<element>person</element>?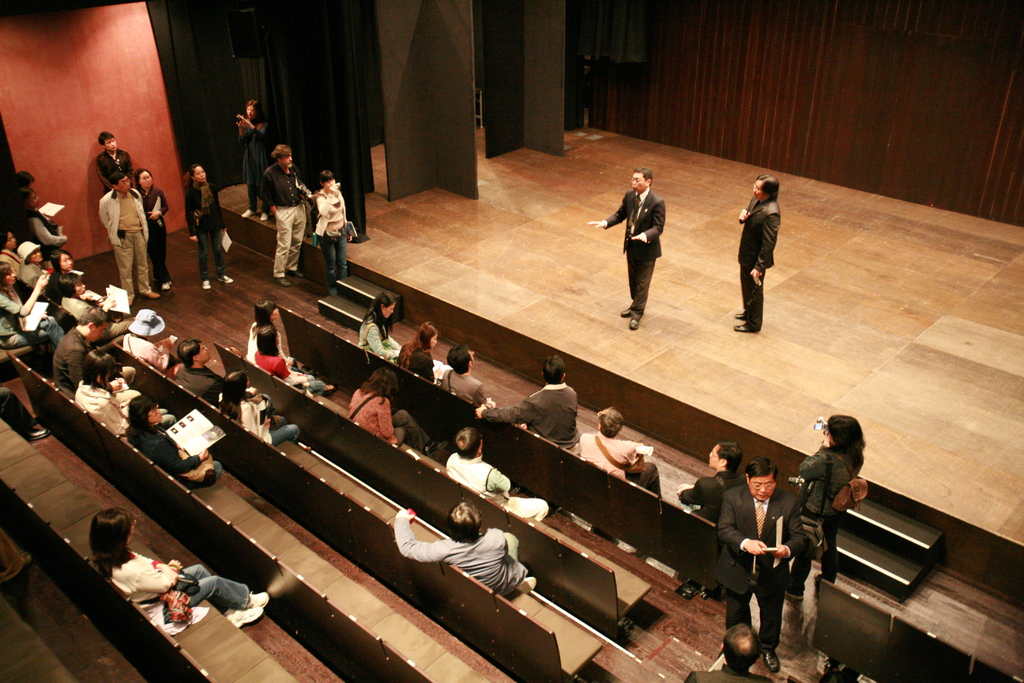
316 169 351 295
